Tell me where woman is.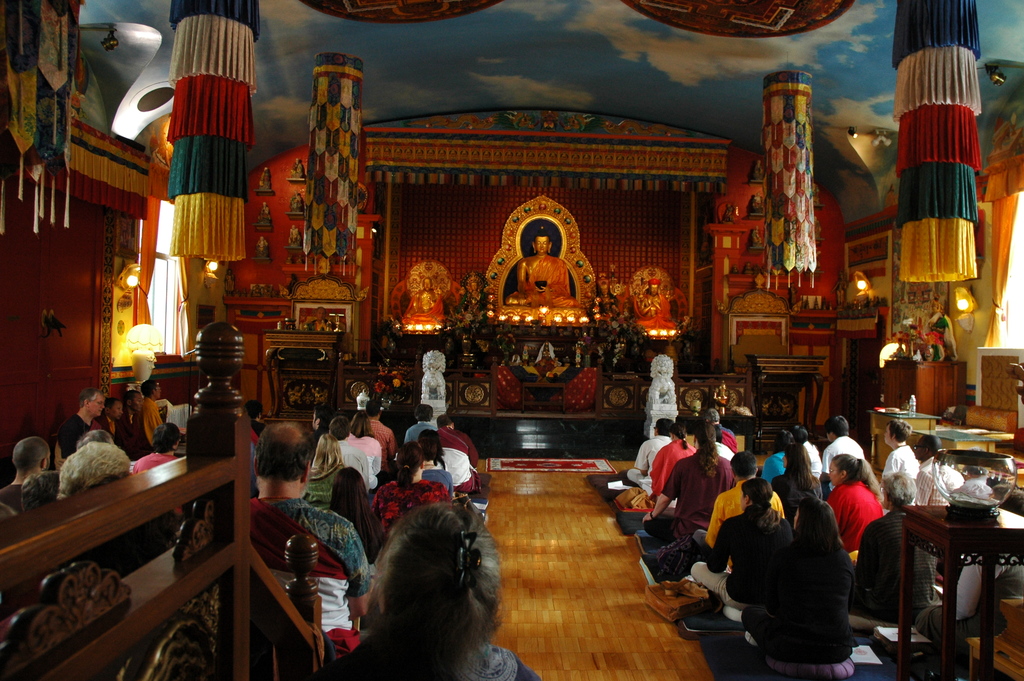
woman is at pyautogui.locateOnScreen(777, 445, 826, 505).
